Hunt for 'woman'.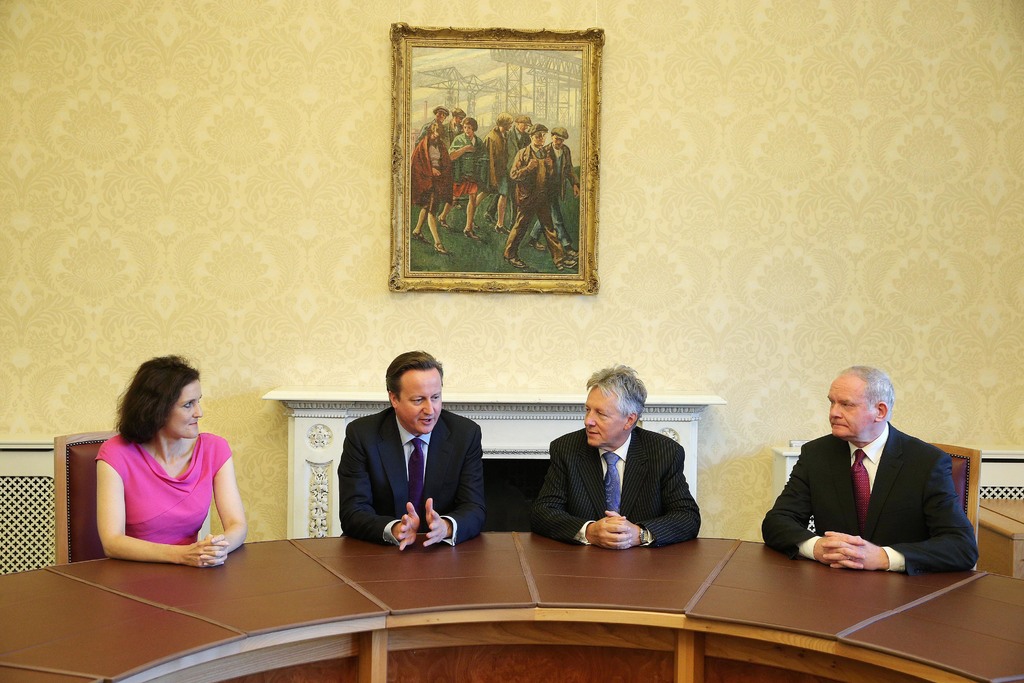
Hunted down at 91/354/247/566.
